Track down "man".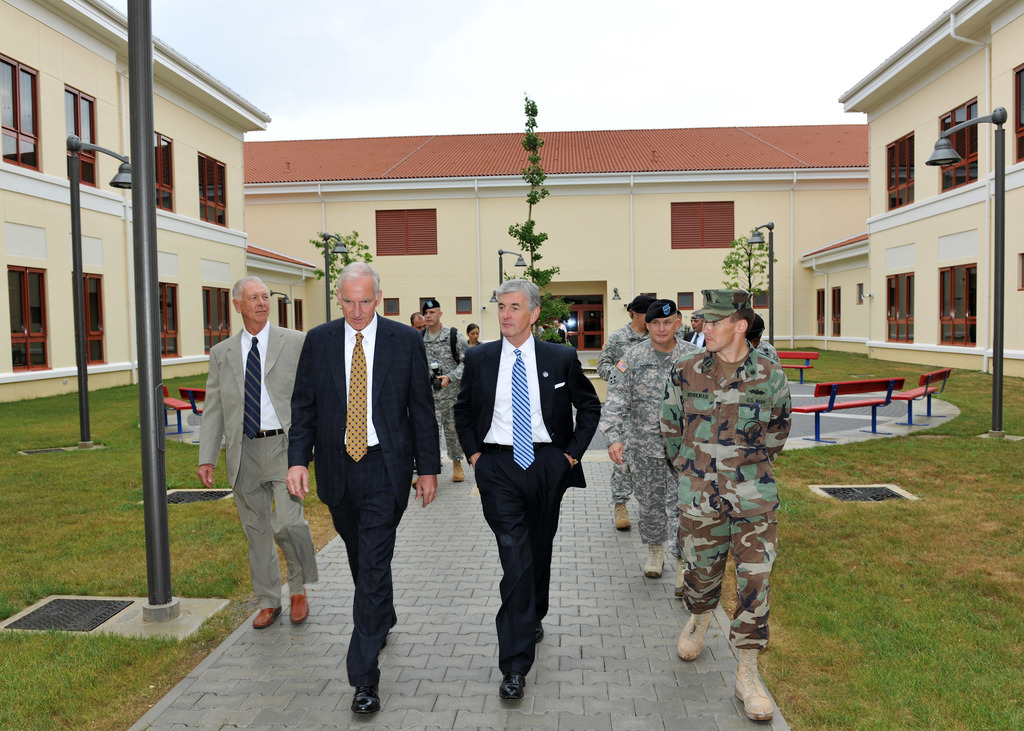
Tracked to select_region(463, 278, 598, 685).
